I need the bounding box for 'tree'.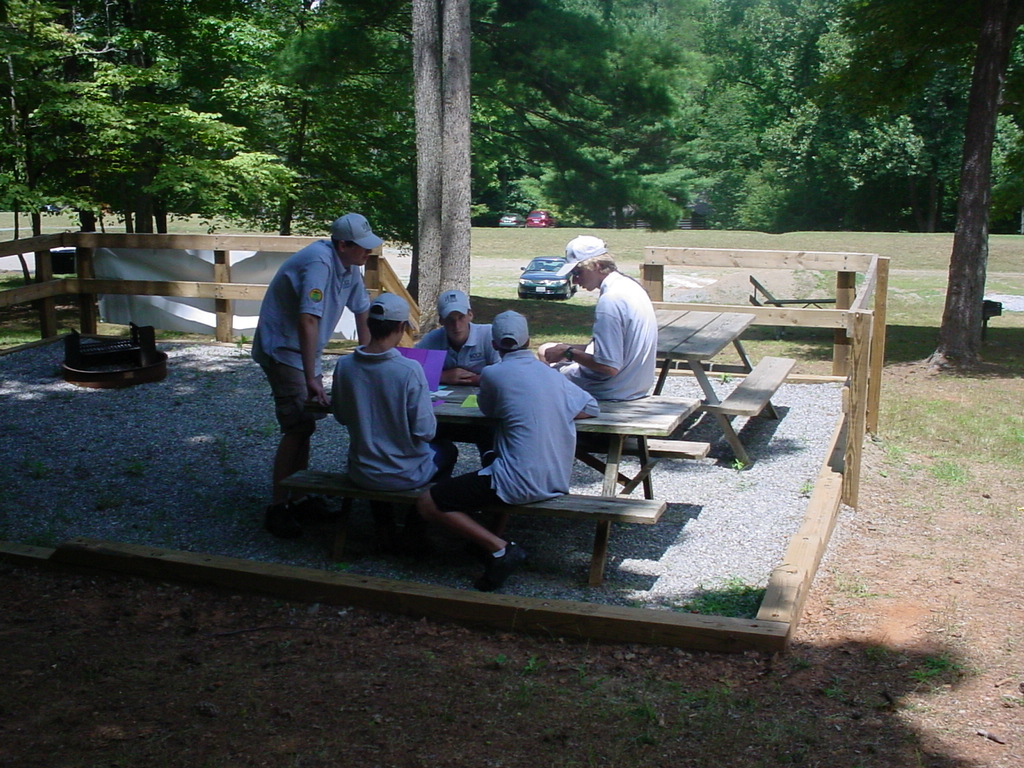
Here it is: x1=913 y1=0 x2=1017 y2=377.
